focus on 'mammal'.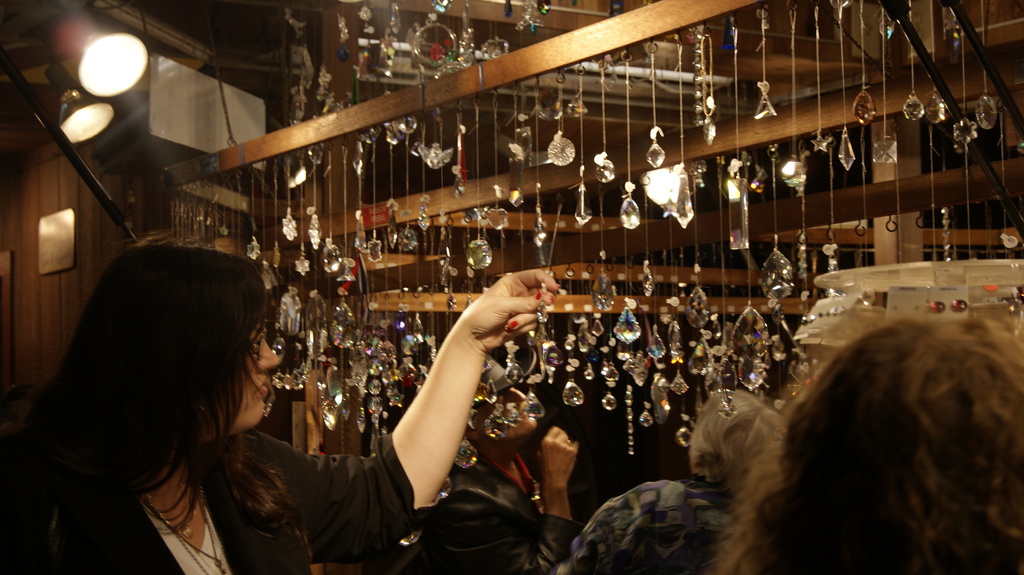
Focused at bbox=[707, 288, 1011, 574].
